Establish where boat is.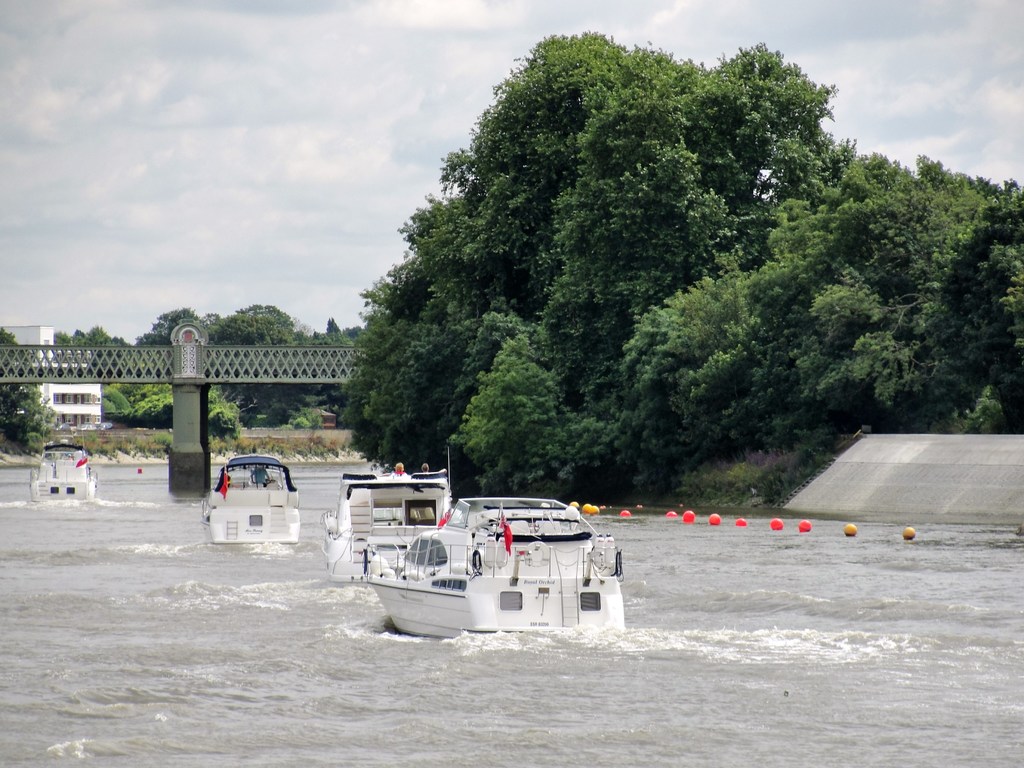
Established at BBox(201, 457, 301, 544).
